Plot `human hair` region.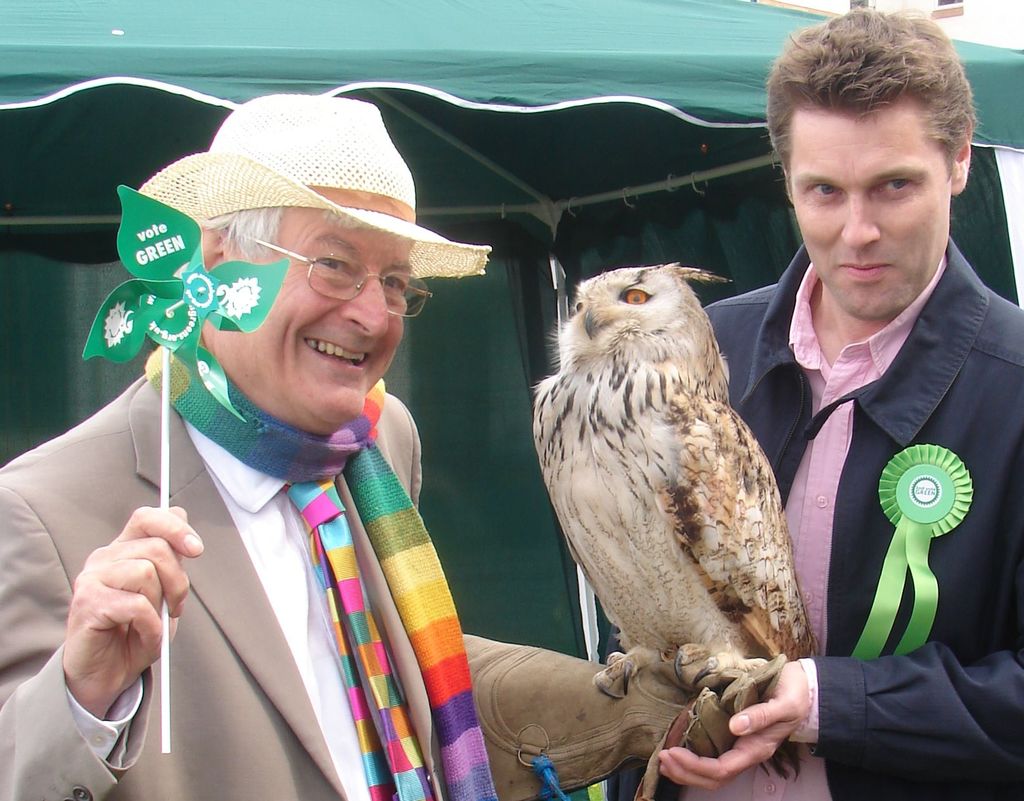
Plotted at detection(781, 10, 969, 206).
